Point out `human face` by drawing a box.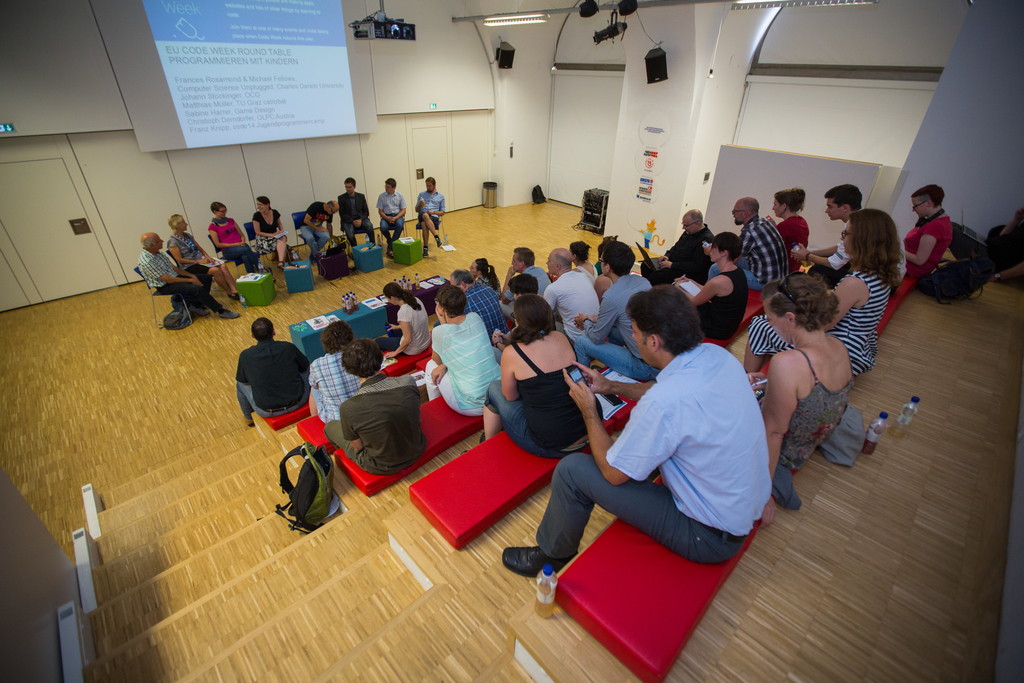
pyautogui.locateOnScreen(630, 318, 652, 363).
